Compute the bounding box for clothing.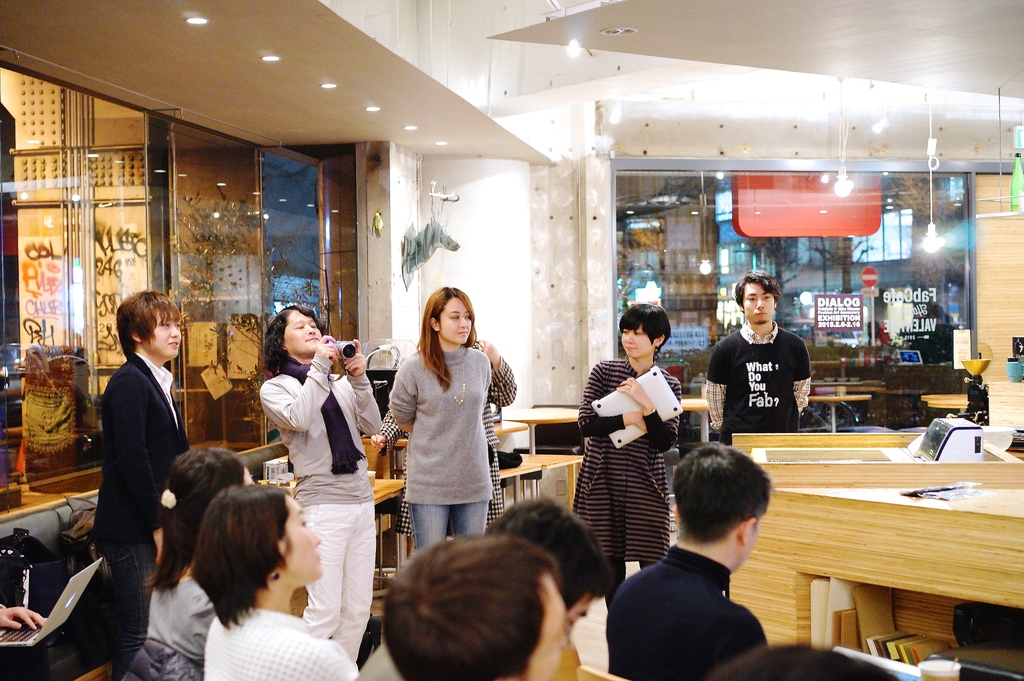
region(202, 614, 350, 680).
